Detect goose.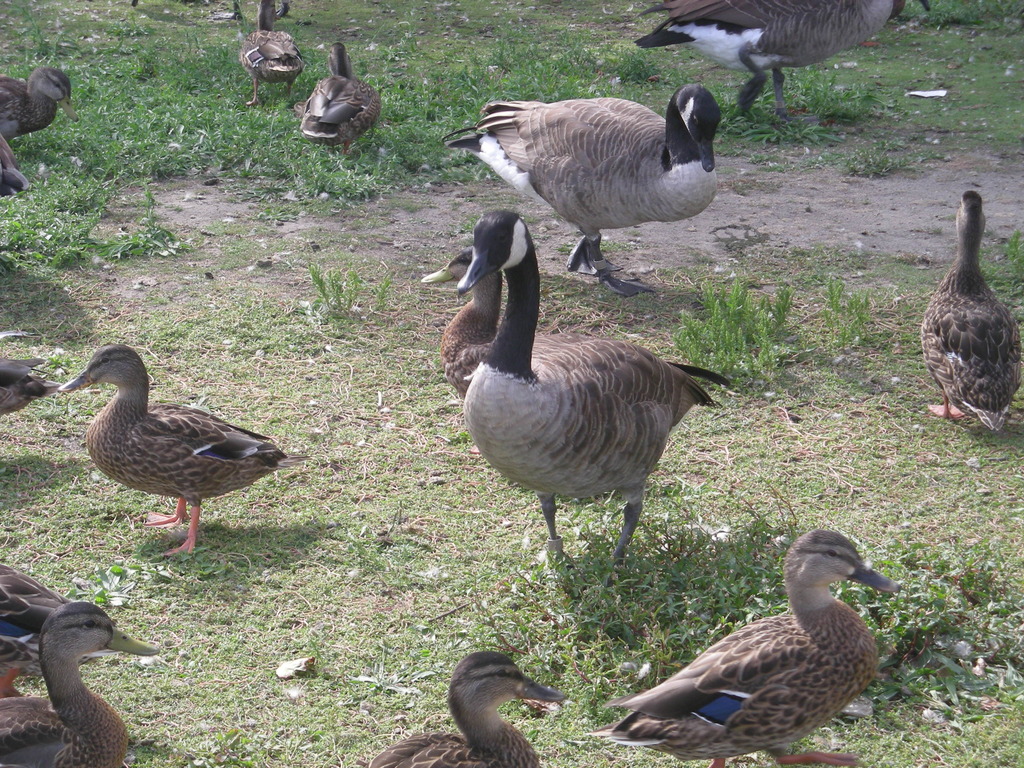
Detected at 576 532 899 764.
